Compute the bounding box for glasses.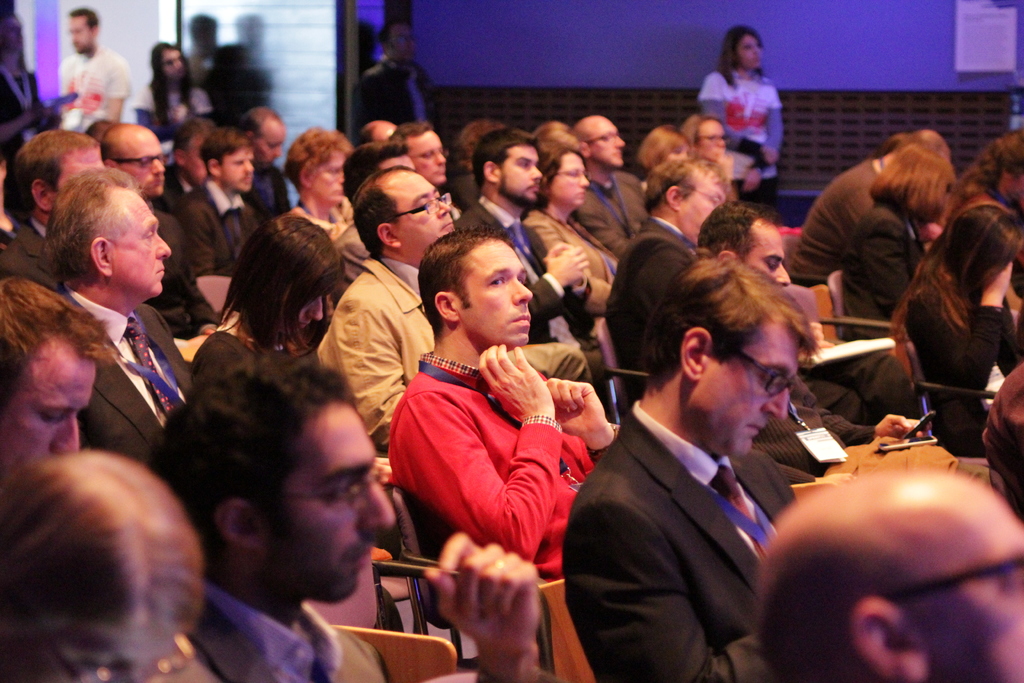
x1=383 y1=189 x2=458 y2=226.
